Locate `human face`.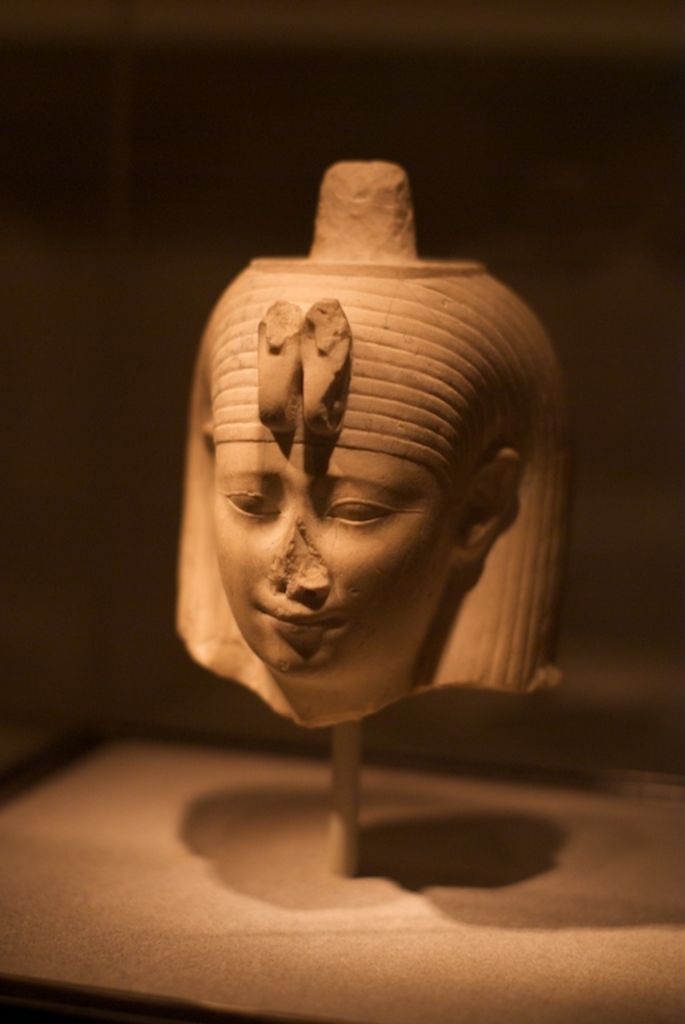
Bounding box: x1=207 y1=440 x2=465 y2=679.
